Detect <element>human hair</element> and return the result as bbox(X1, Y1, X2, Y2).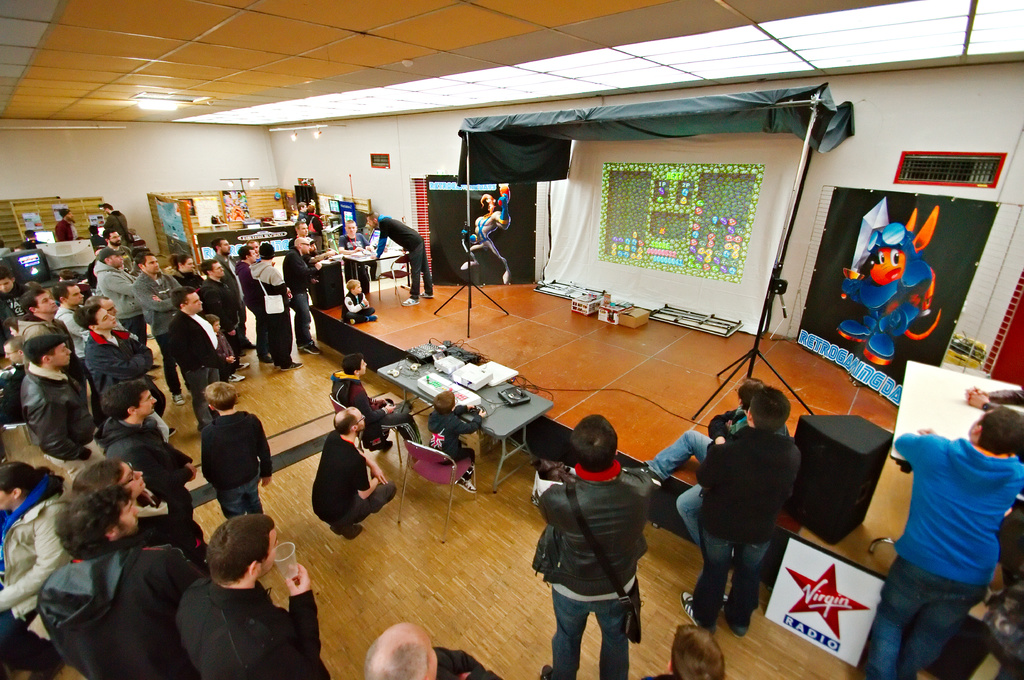
bbox(54, 484, 131, 564).
